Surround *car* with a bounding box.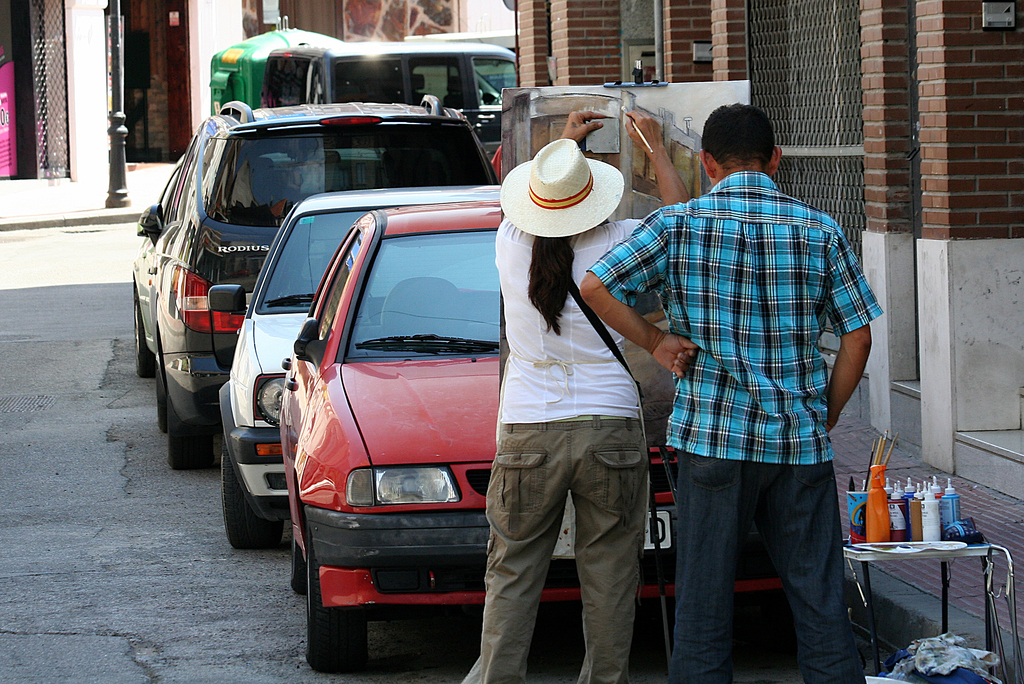
x1=214 y1=188 x2=502 y2=546.
